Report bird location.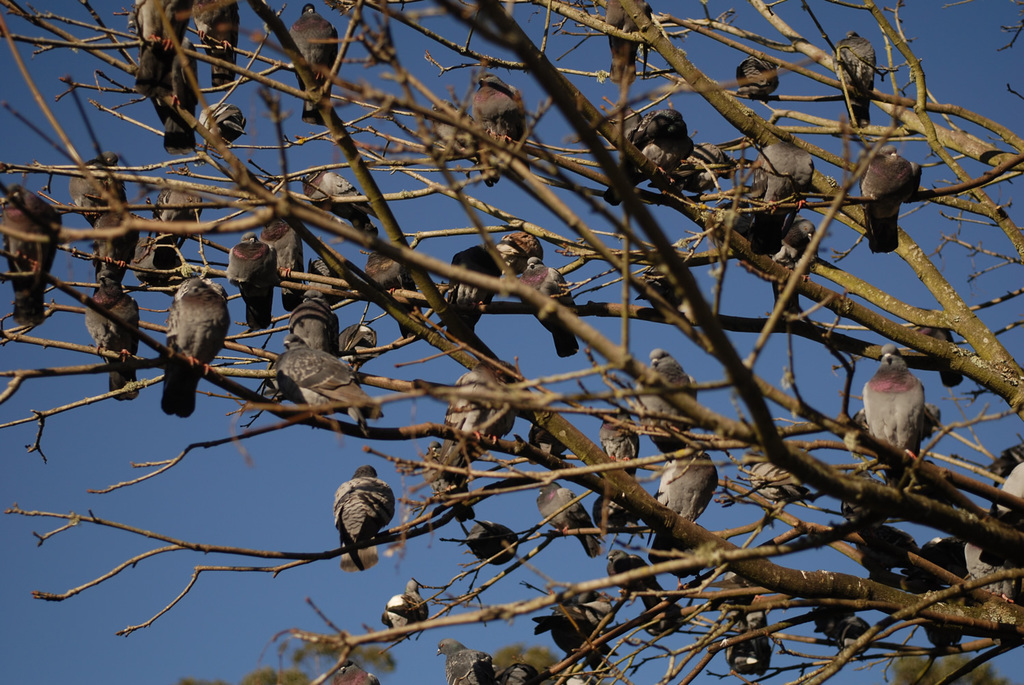
Report: bbox=[0, 182, 64, 328].
